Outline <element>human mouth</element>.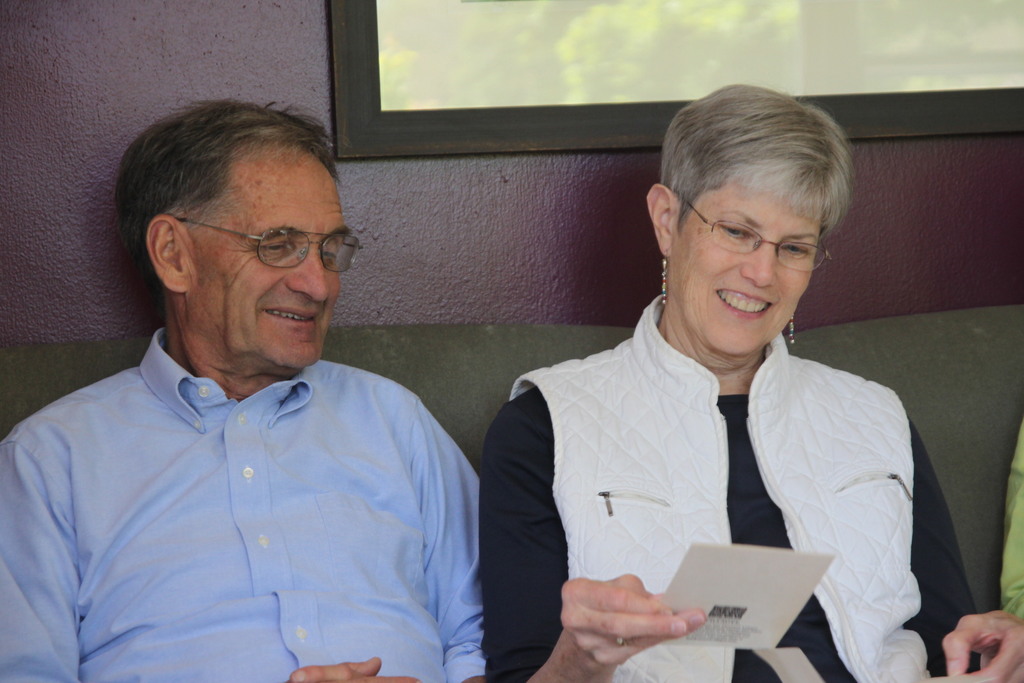
Outline: <bbox>717, 290, 769, 320</bbox>.
